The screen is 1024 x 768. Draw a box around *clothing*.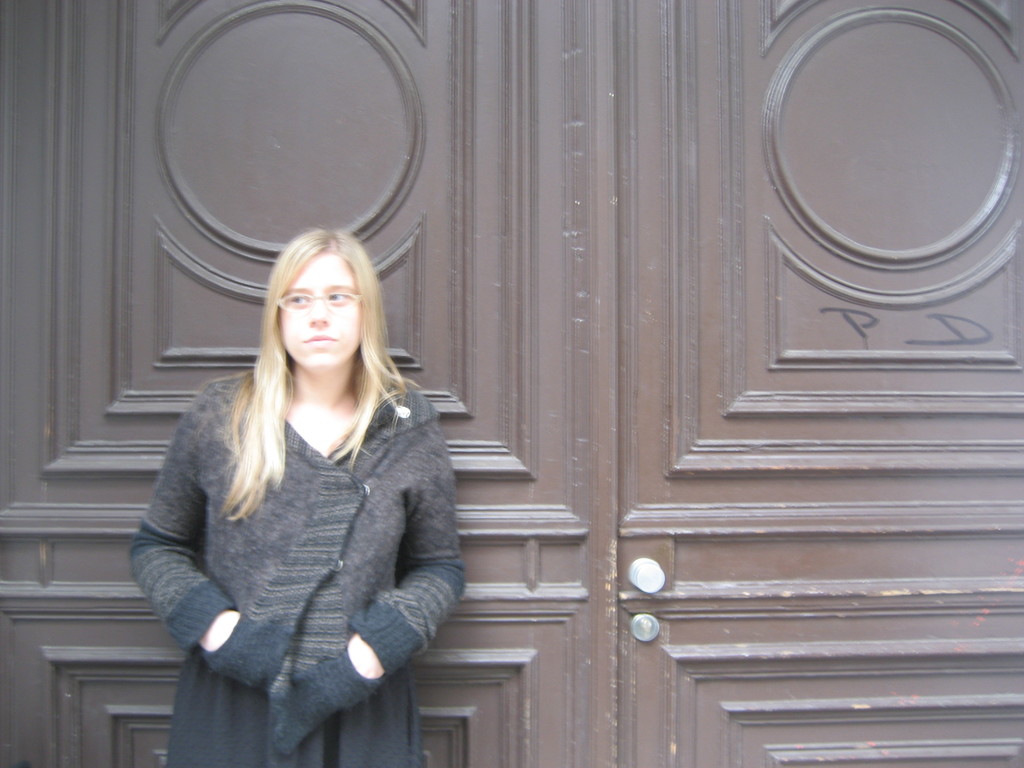
x1=108 y1=363 x2=462 y2=765.
